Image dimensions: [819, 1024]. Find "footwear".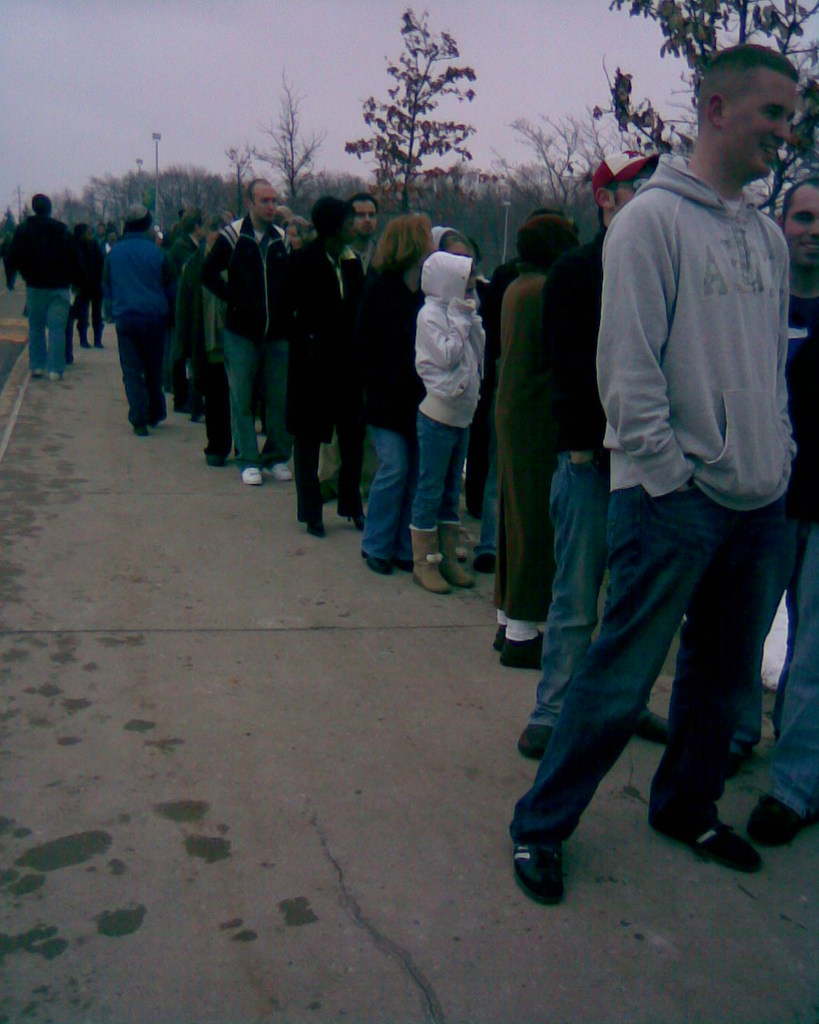
x1=238, y1=464, x2=263, y2=487.
